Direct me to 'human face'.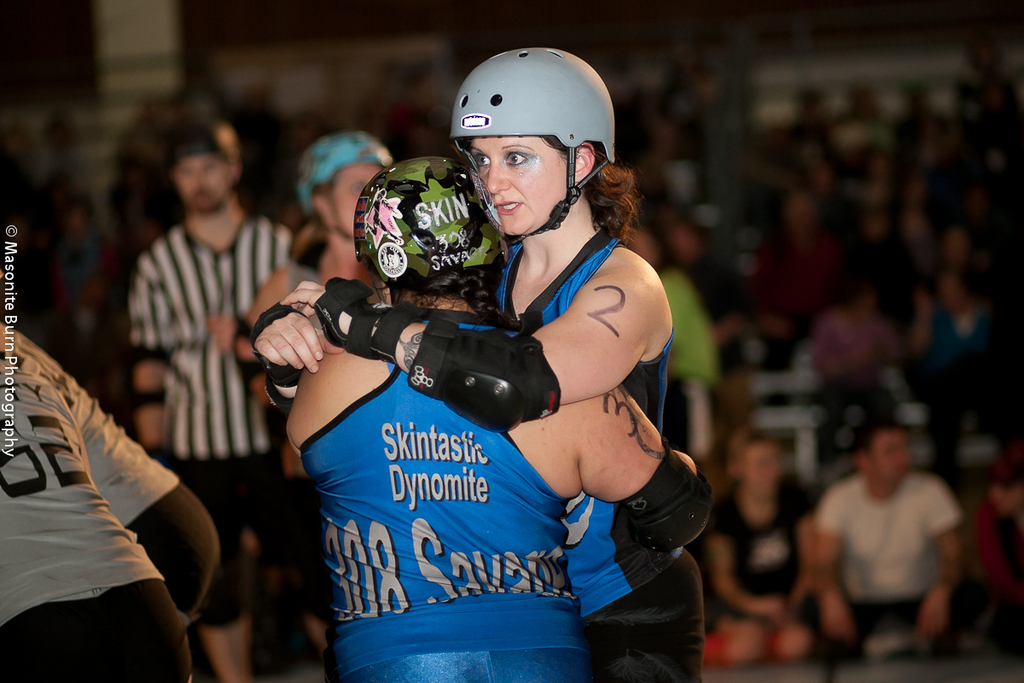
Direction: 175 159 231 210.
